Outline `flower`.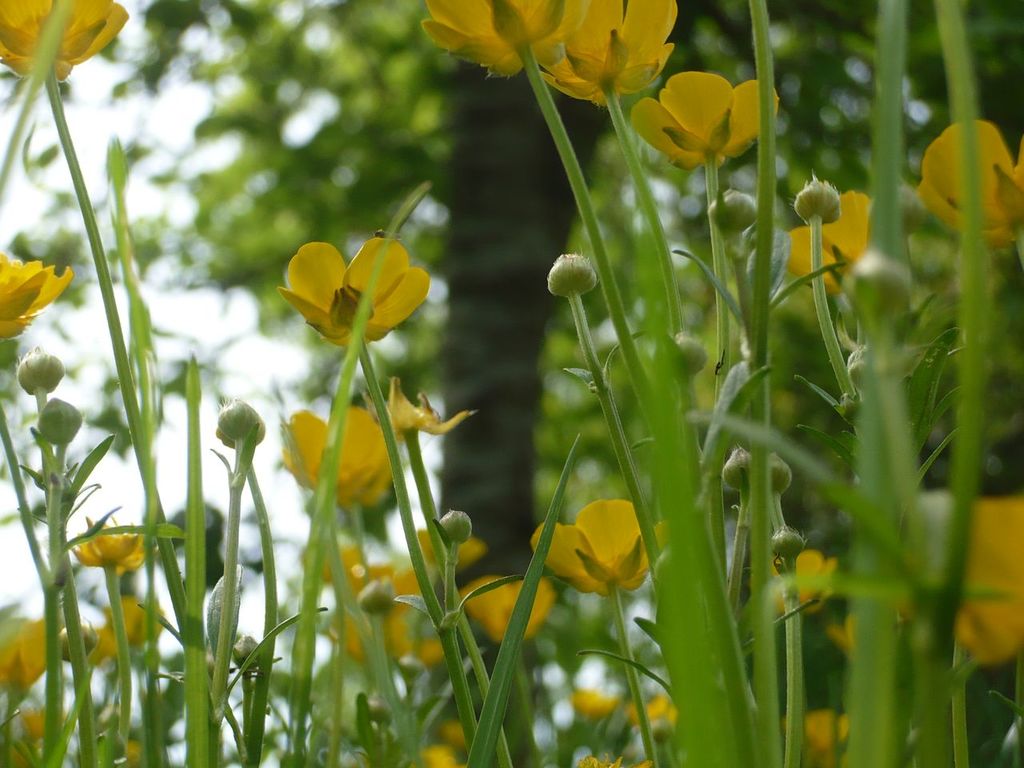
Outline: 421, 0, 589, 79.
